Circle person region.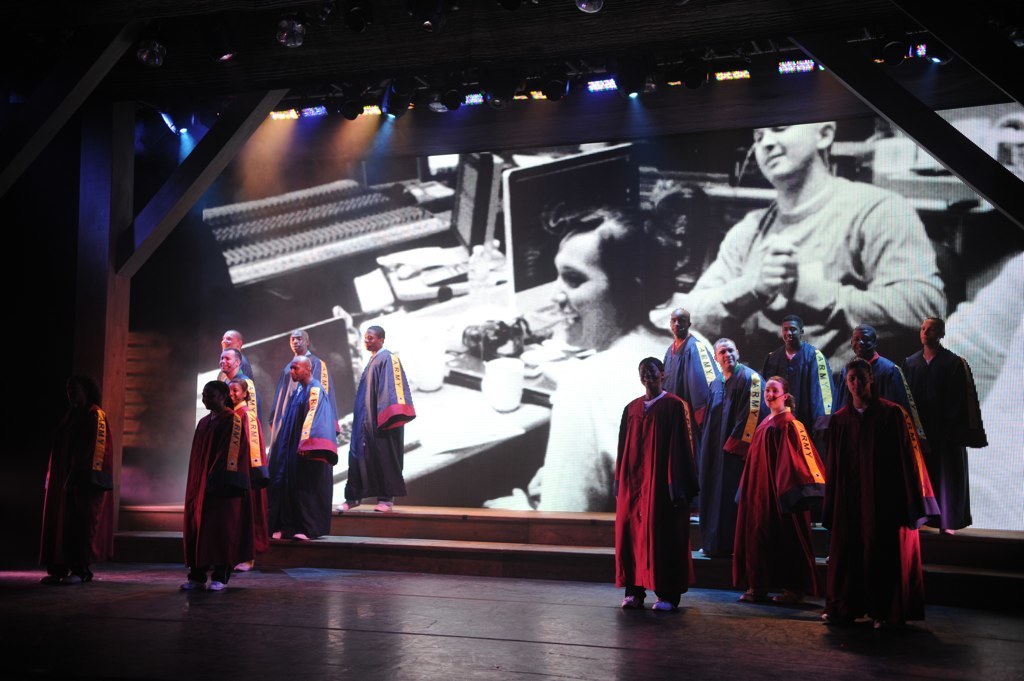
Region: x1=229 y1=378 x2=264 y2=572.
